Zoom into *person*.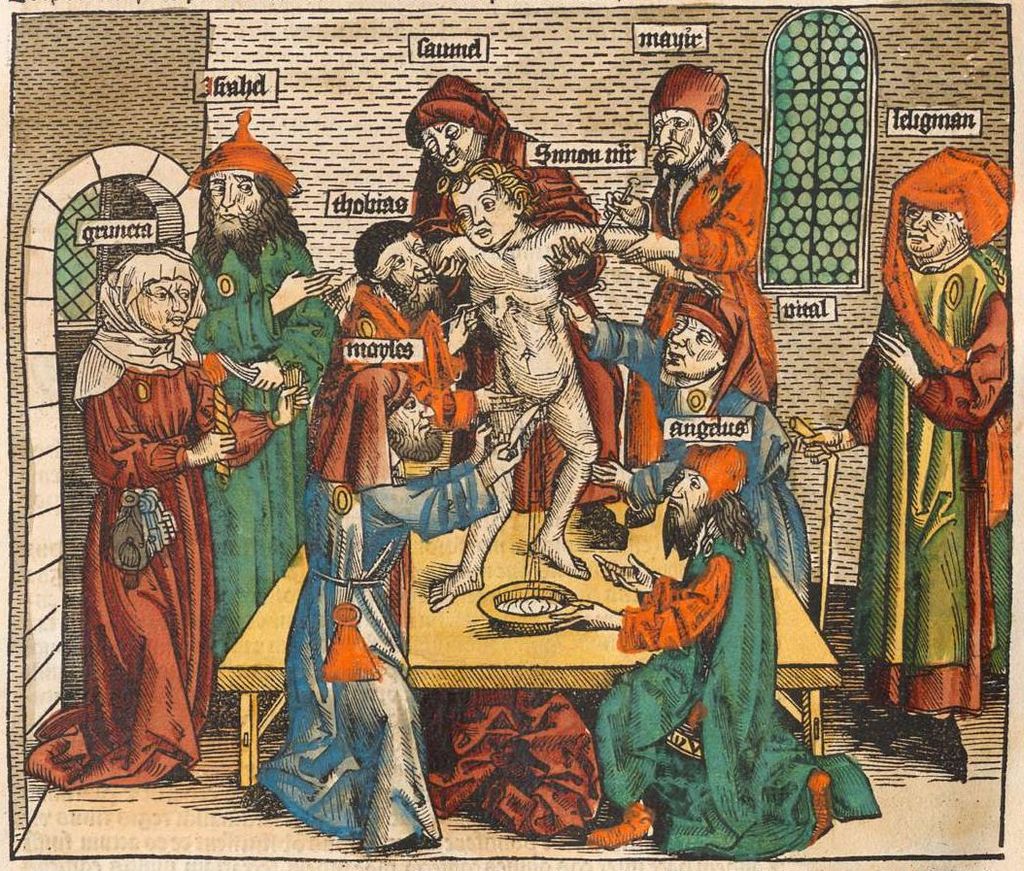
Zoom target: crop(595, 62, 783, 410).
